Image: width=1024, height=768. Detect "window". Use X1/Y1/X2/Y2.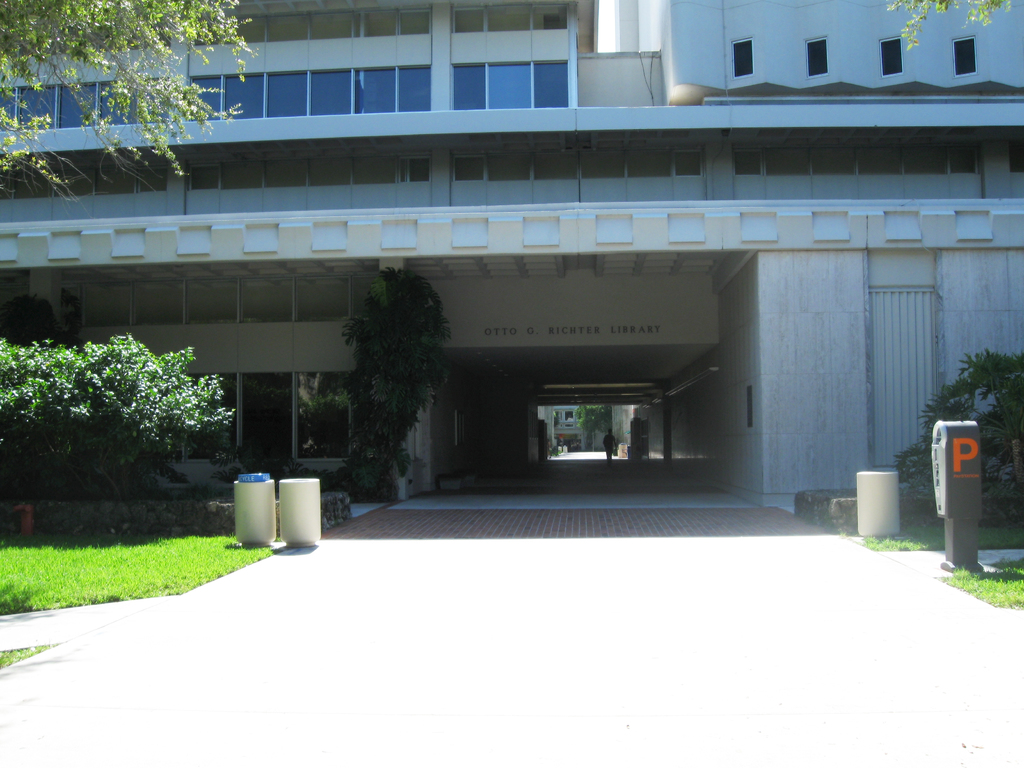
54/267/383/331.
